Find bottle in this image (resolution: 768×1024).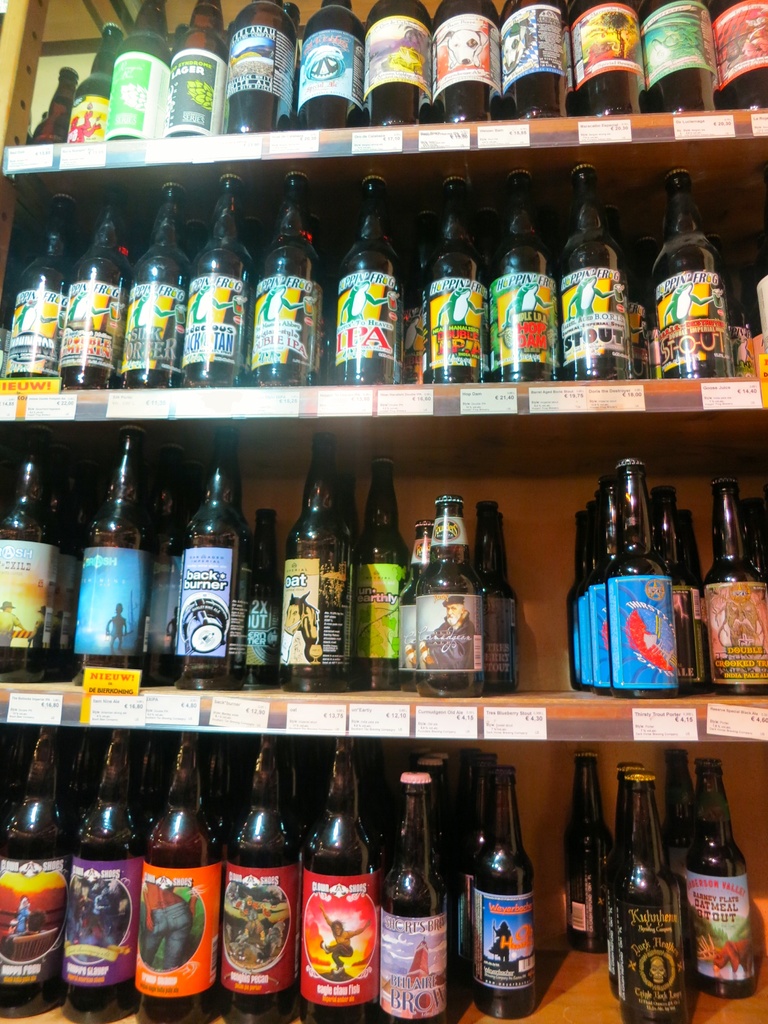
l=54, t=486, r=87, b=640.
